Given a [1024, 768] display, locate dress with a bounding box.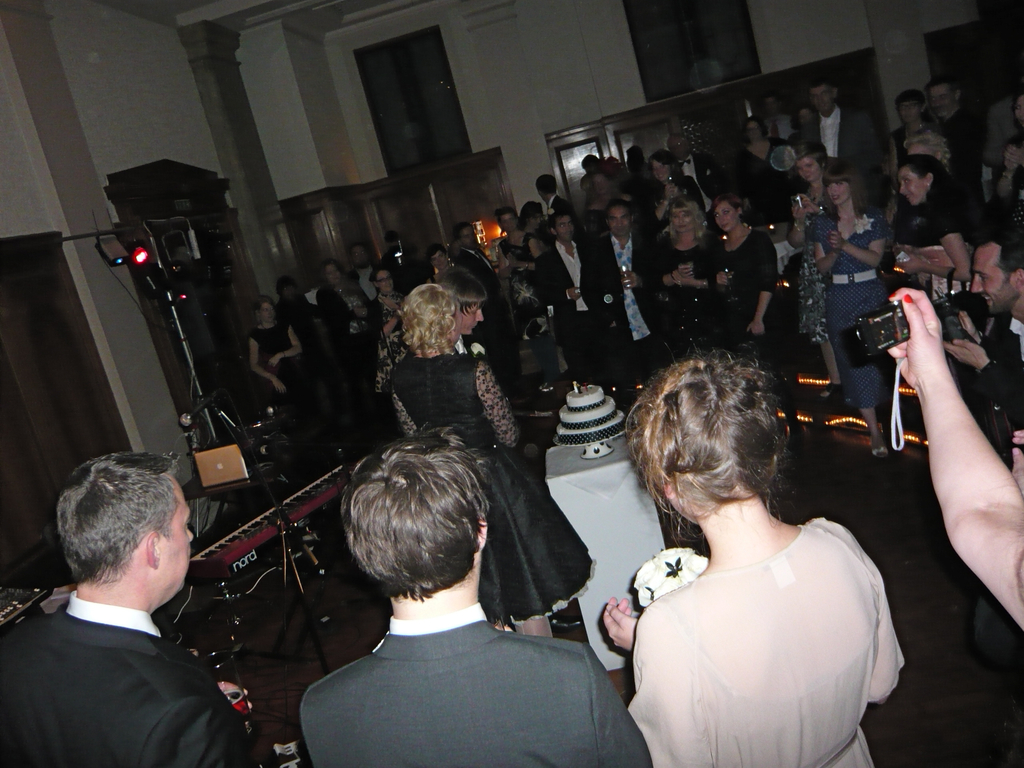
Located: rect(805, 206, 891, 406).
